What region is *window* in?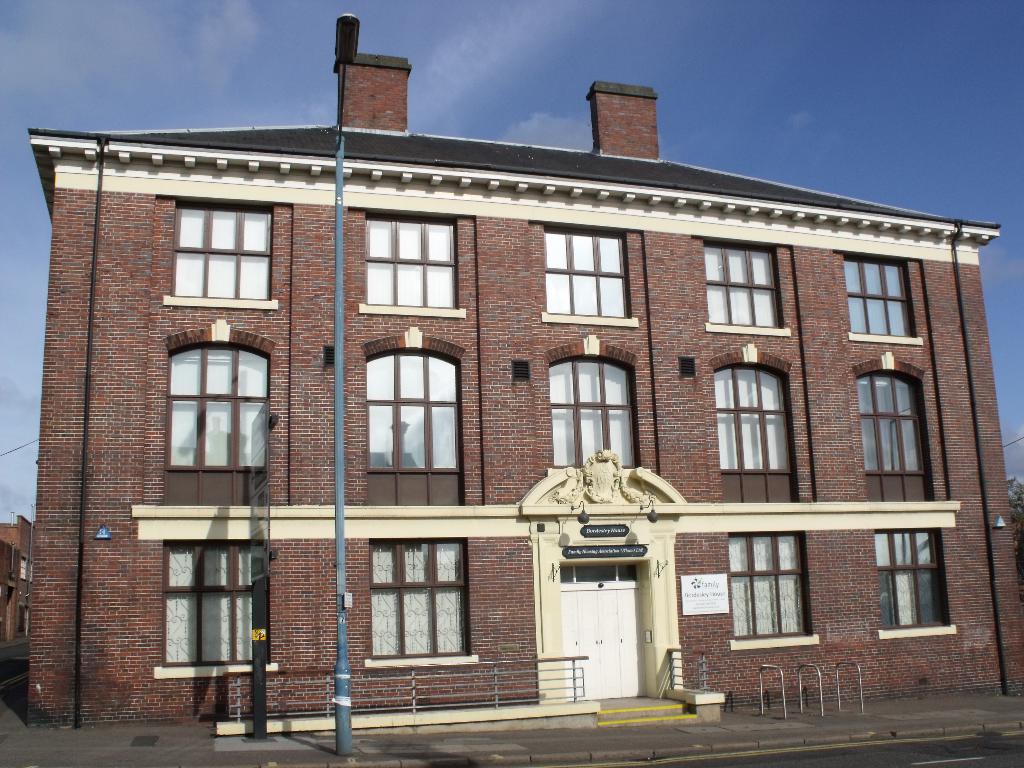
bbox=[723, 533, 814, 639].
